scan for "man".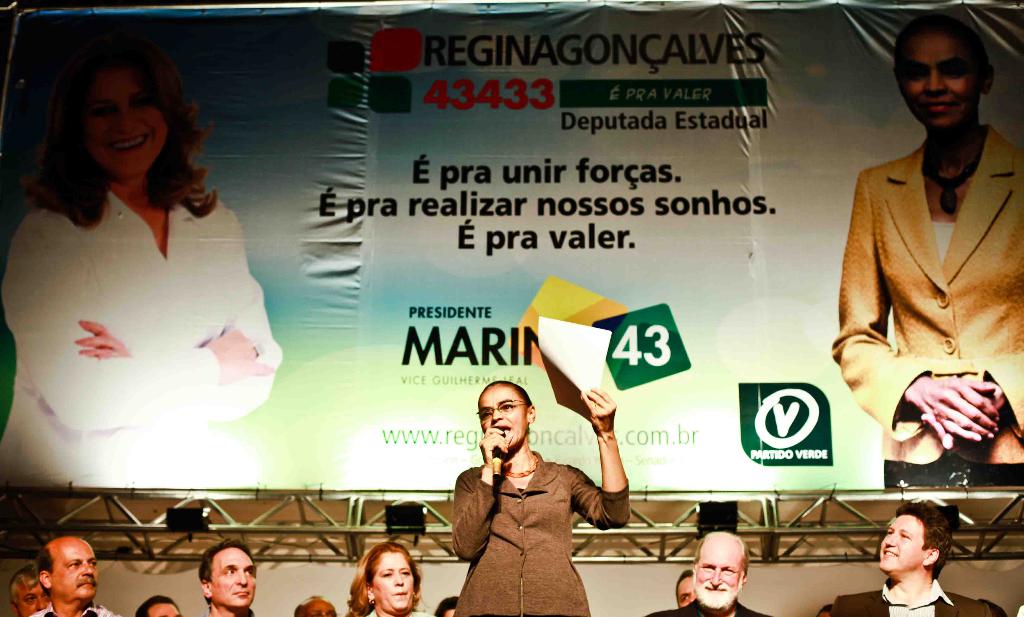
Scan result: {"x1": 641, "y1": 531, "x2": 773, "y2": 616}.
